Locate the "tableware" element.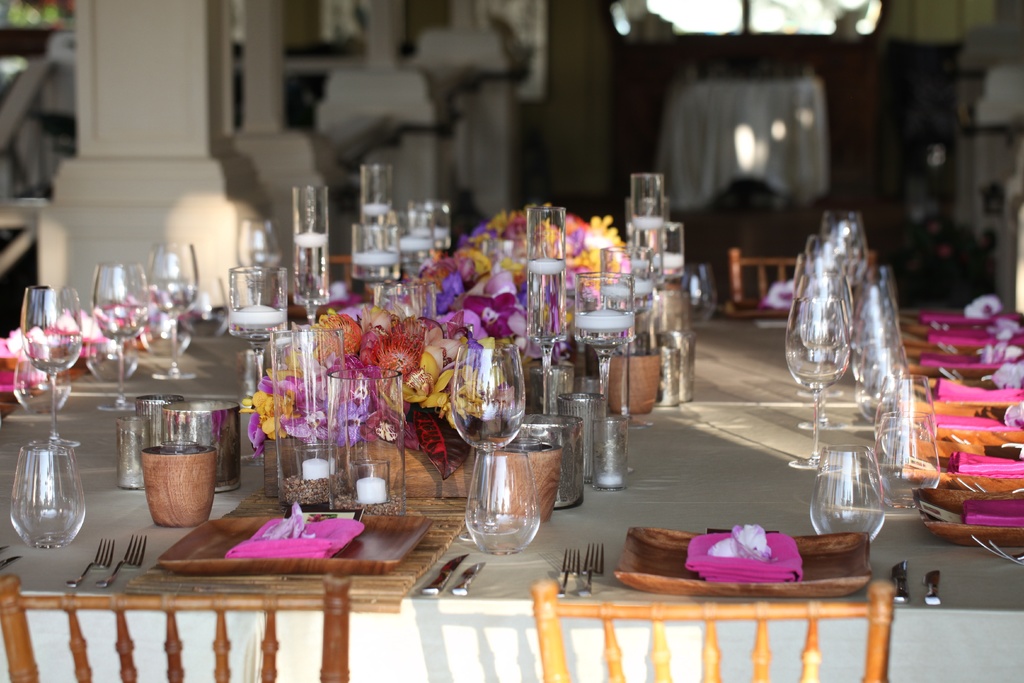
Element bbox: {"x1": 580, "y1": 540, "x2": 606, "y2": 599}.
